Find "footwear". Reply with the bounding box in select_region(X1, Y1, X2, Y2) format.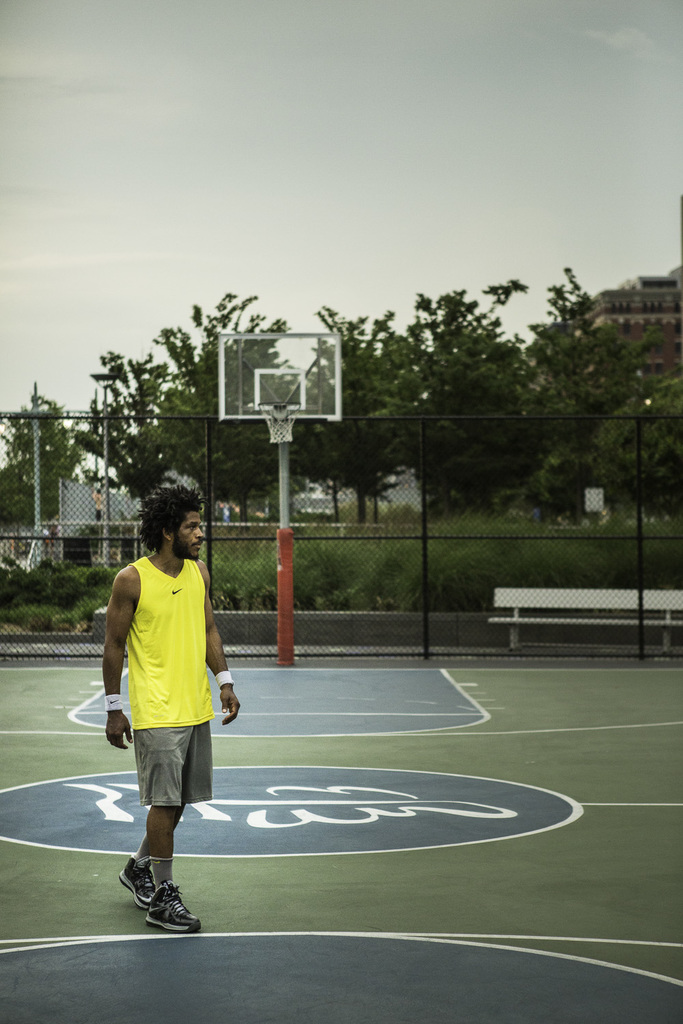
select_region(123, 871, 192, 936).
